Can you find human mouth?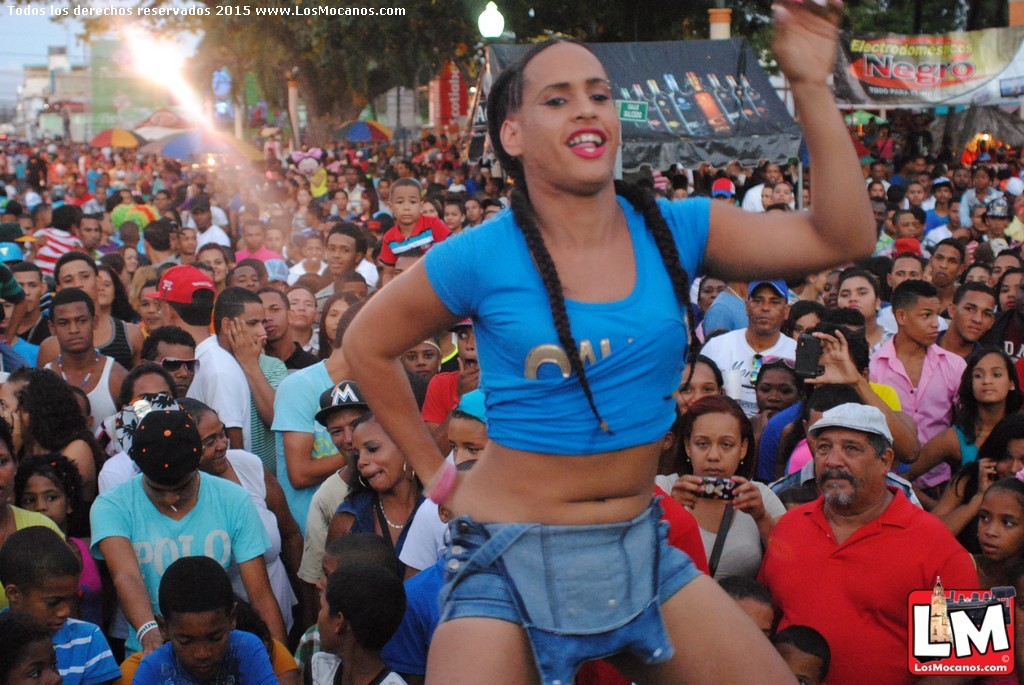
Yes, bounding box: box=[0, 483, 5, 498].
